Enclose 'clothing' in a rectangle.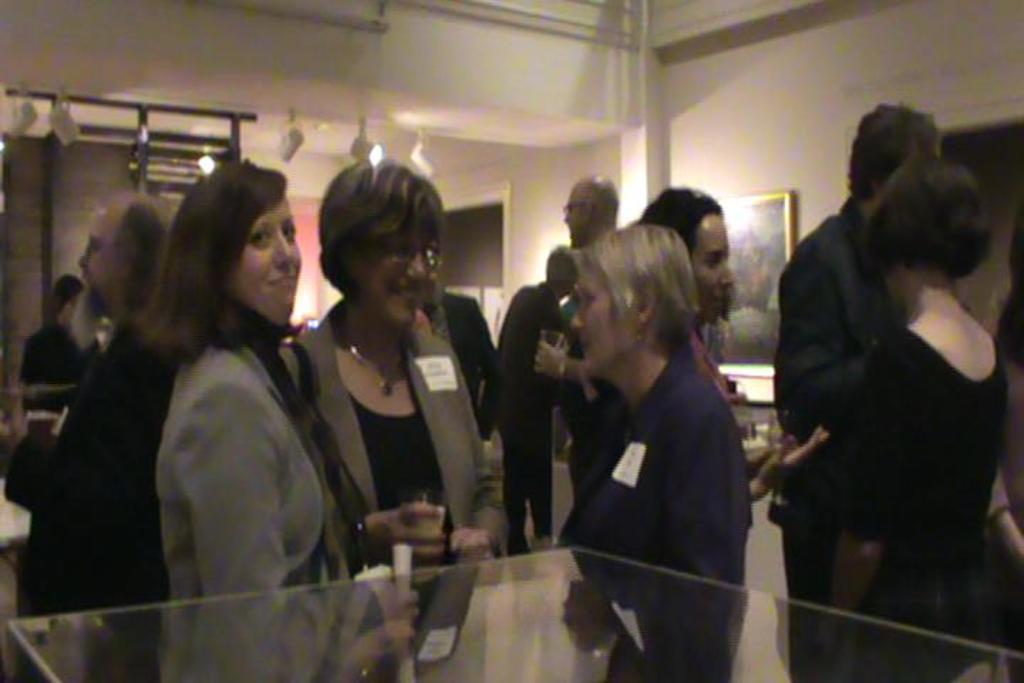
bbox=(823, 333, 1006, 673).
